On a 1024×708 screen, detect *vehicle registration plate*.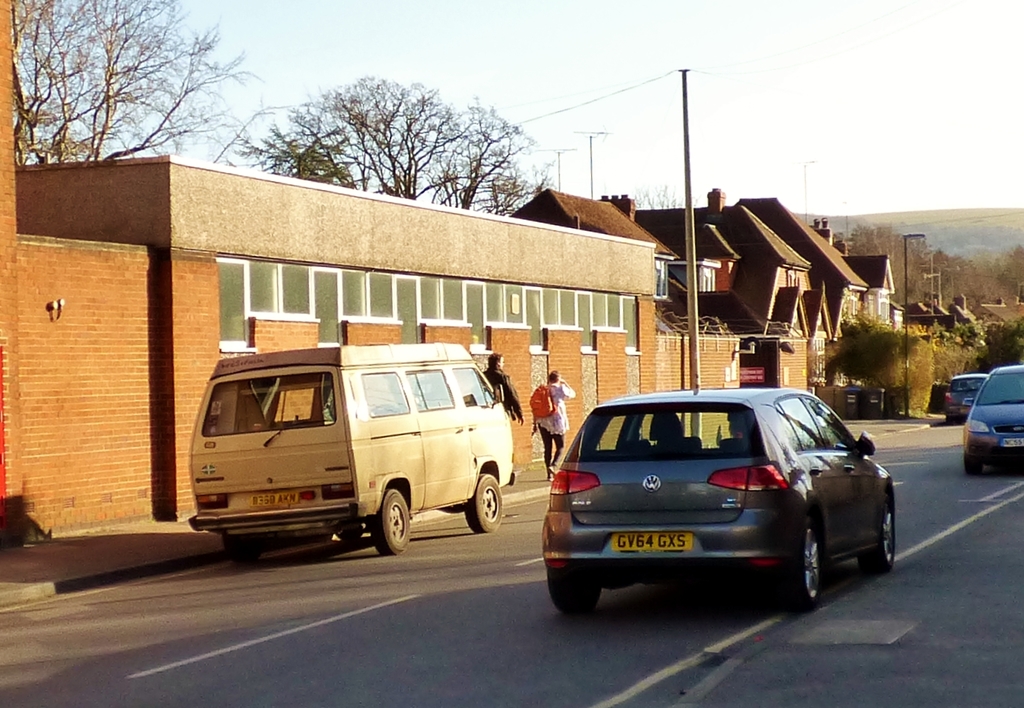
BBox(610, 523, 693, 551).
